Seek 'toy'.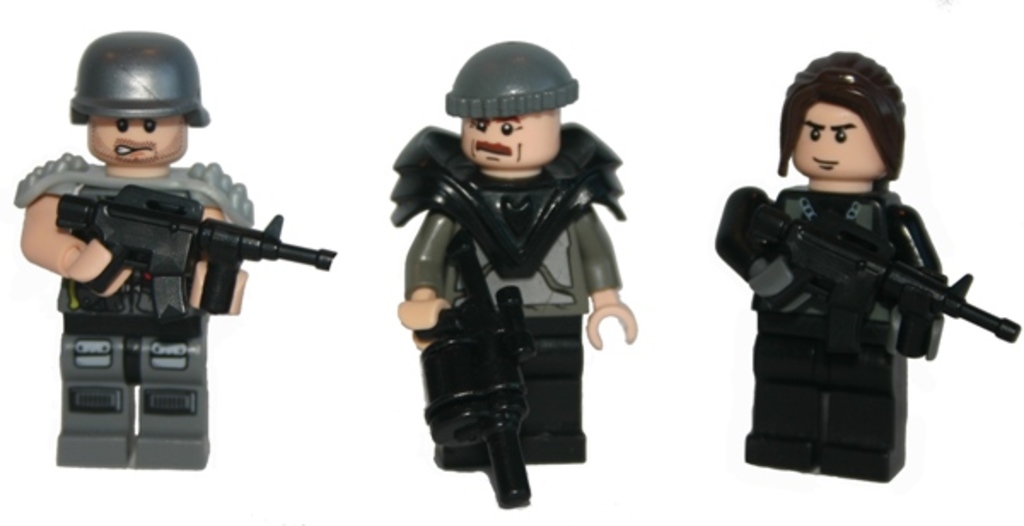
(x1=708, y1=48, x2=1023, y2=483).
